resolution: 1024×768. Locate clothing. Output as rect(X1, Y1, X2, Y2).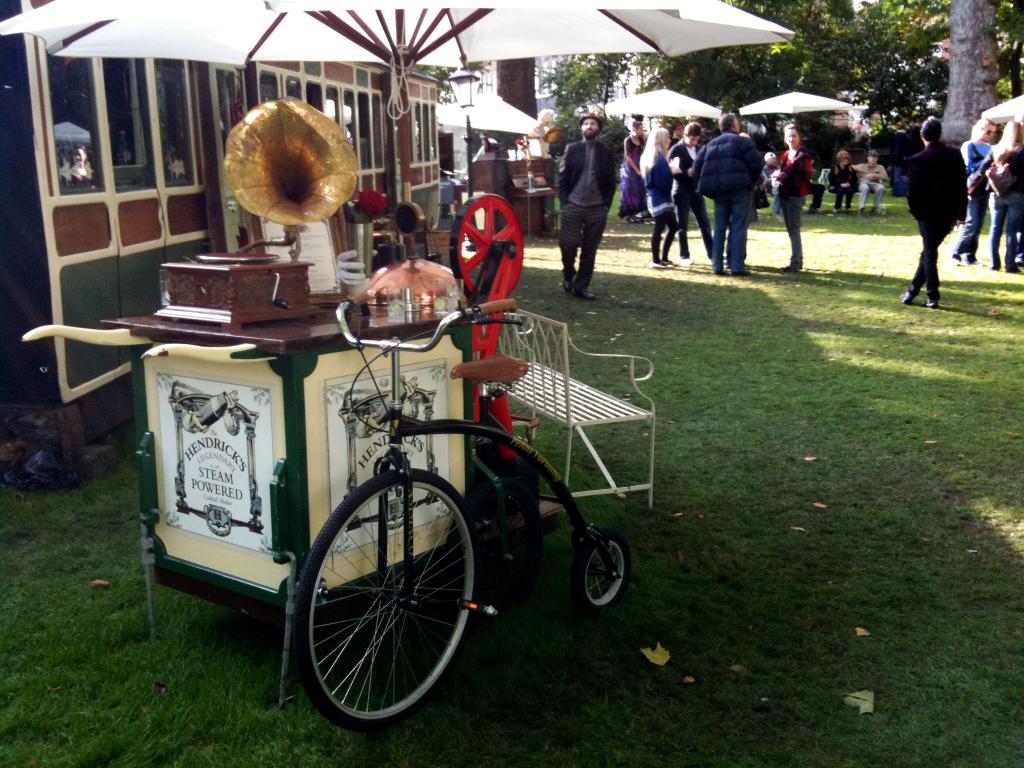
rect(639, 139, 694, 262).
